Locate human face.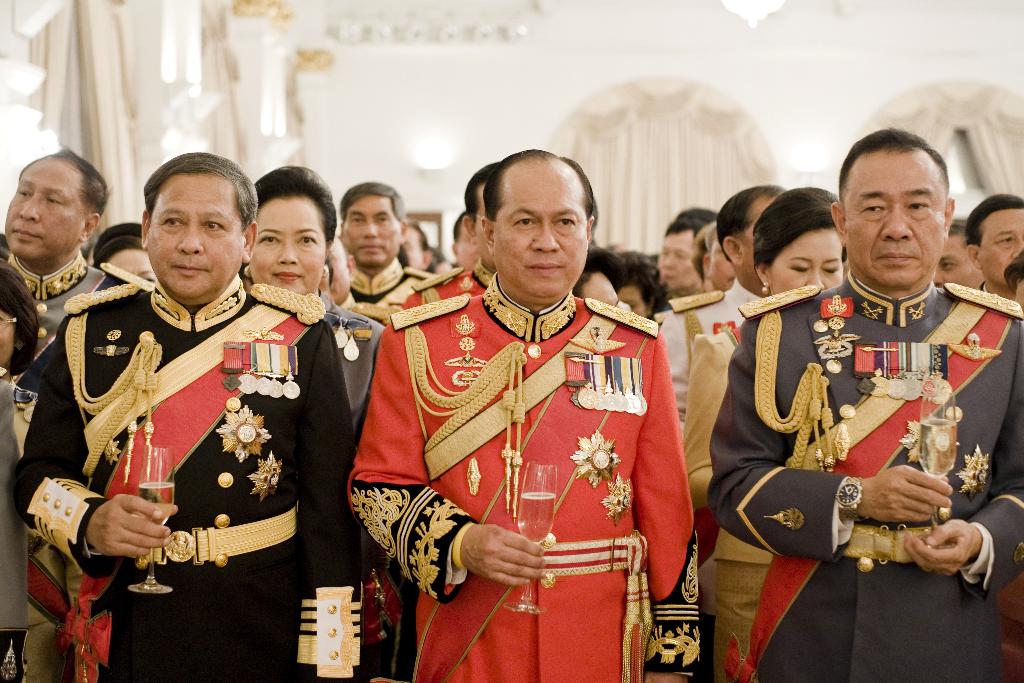
Bounding box: <box>772,227,845,288</box>.
